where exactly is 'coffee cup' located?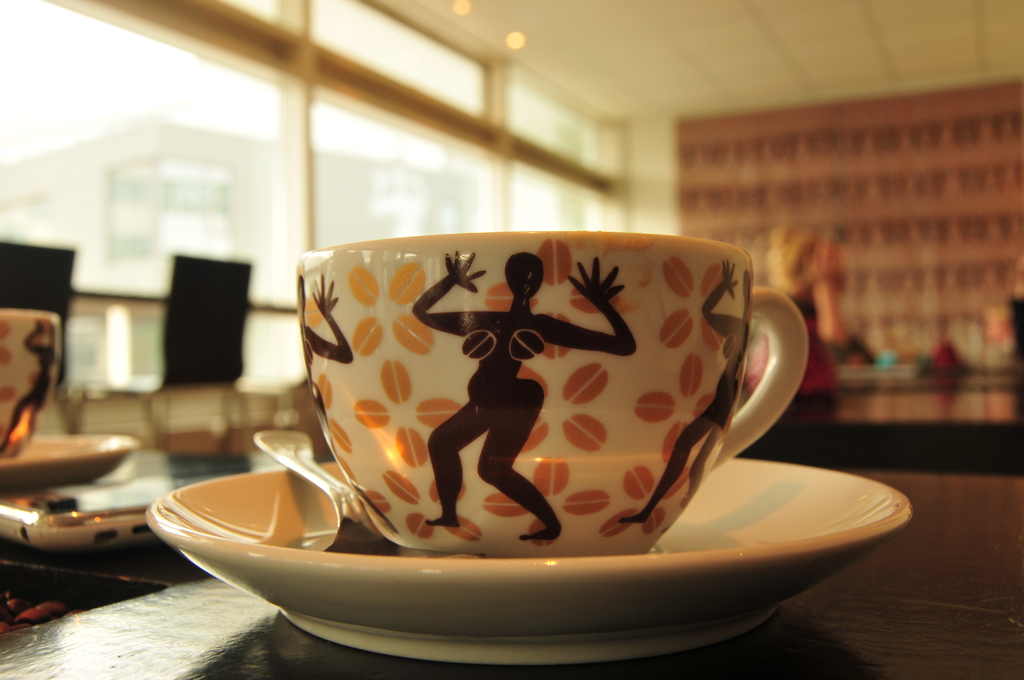
Its bounding box is 0 308 59 463.
